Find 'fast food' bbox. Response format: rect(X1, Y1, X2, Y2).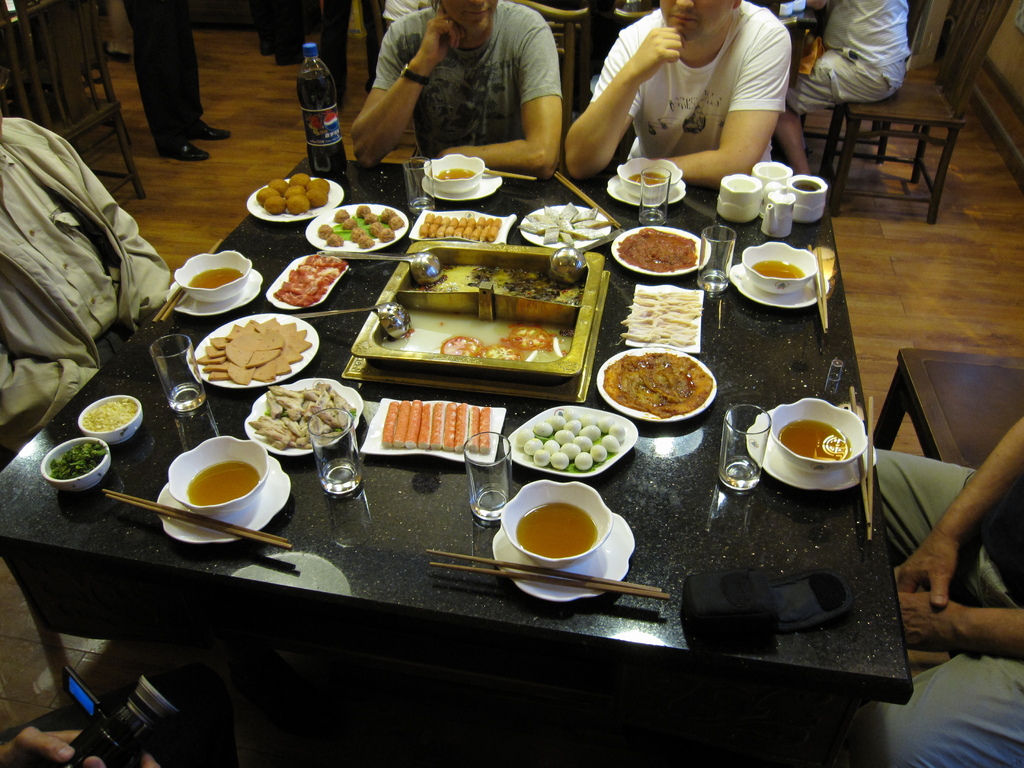
rect(382, 395, 490, 452).
